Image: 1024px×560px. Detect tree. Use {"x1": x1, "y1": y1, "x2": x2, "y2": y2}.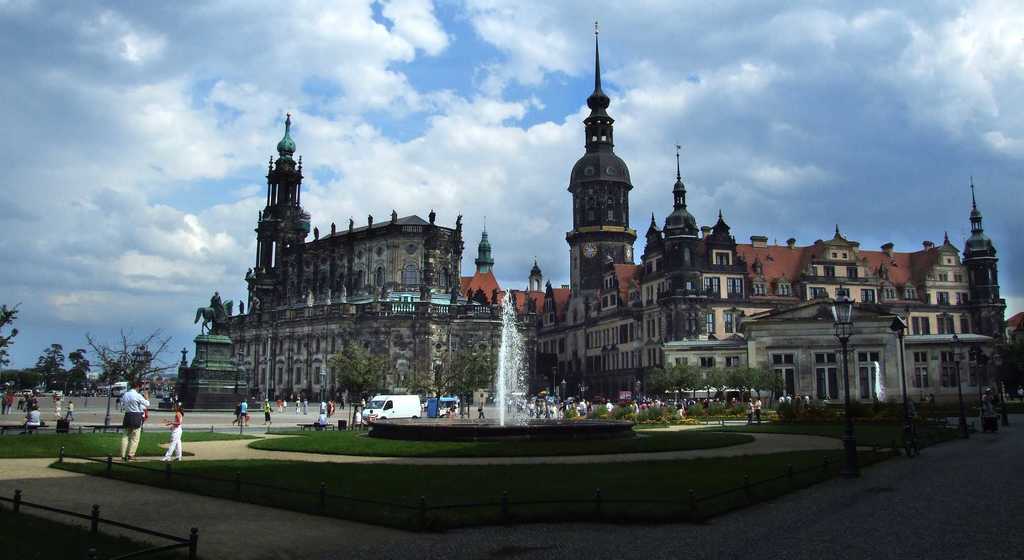
{"x1": 406, "y1": 350, "x2": 460, "y2": 418}.
